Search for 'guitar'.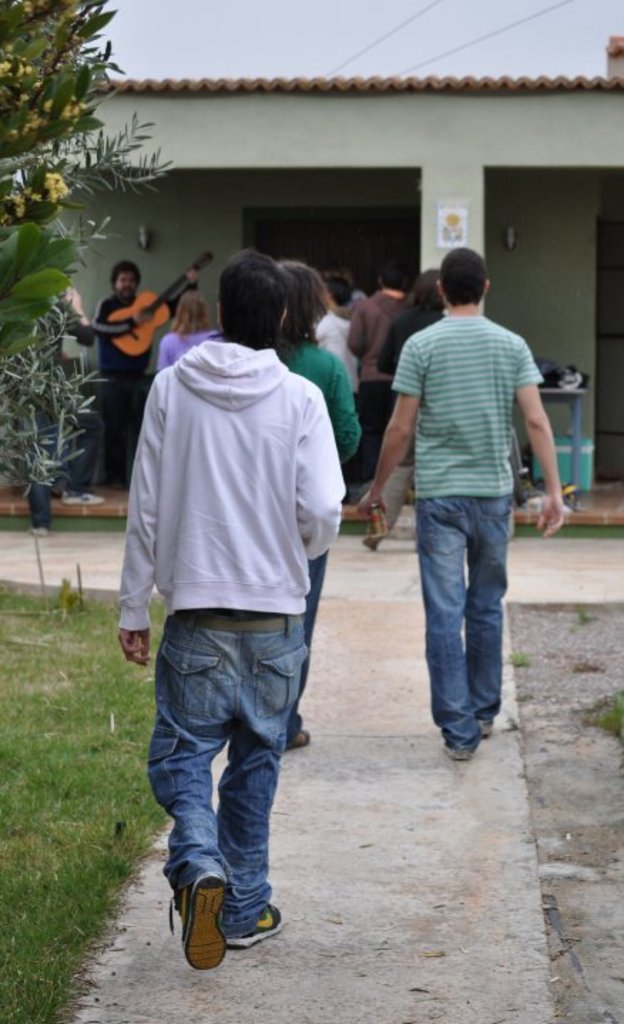
Found at select_region(107, 244, 218, 363).
